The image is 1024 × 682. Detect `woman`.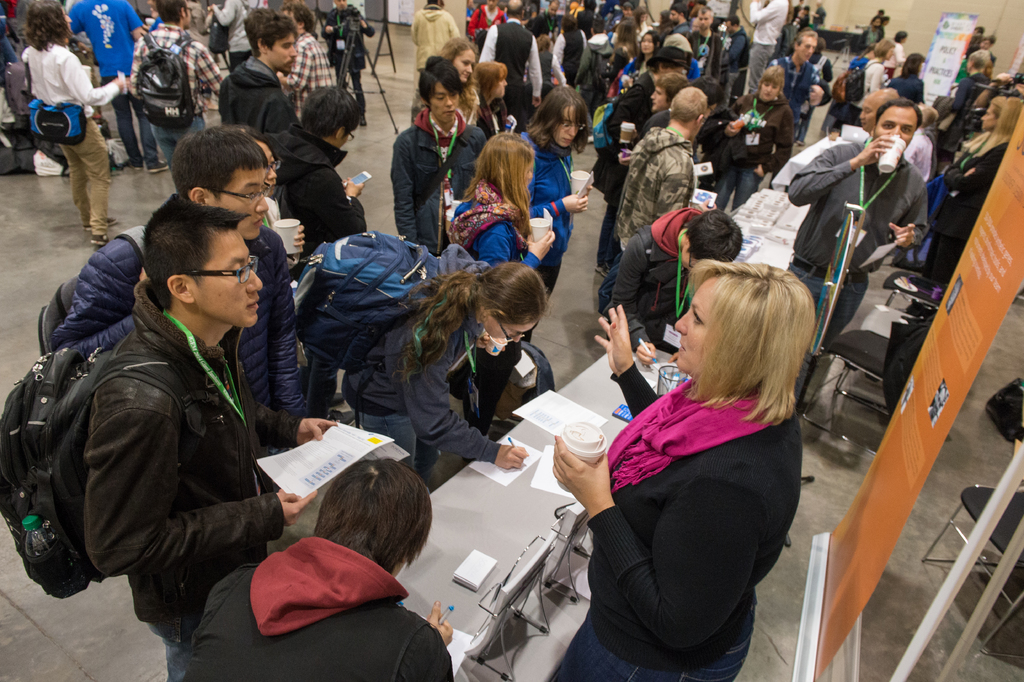
Detection: (630, 10, 648, 36).
